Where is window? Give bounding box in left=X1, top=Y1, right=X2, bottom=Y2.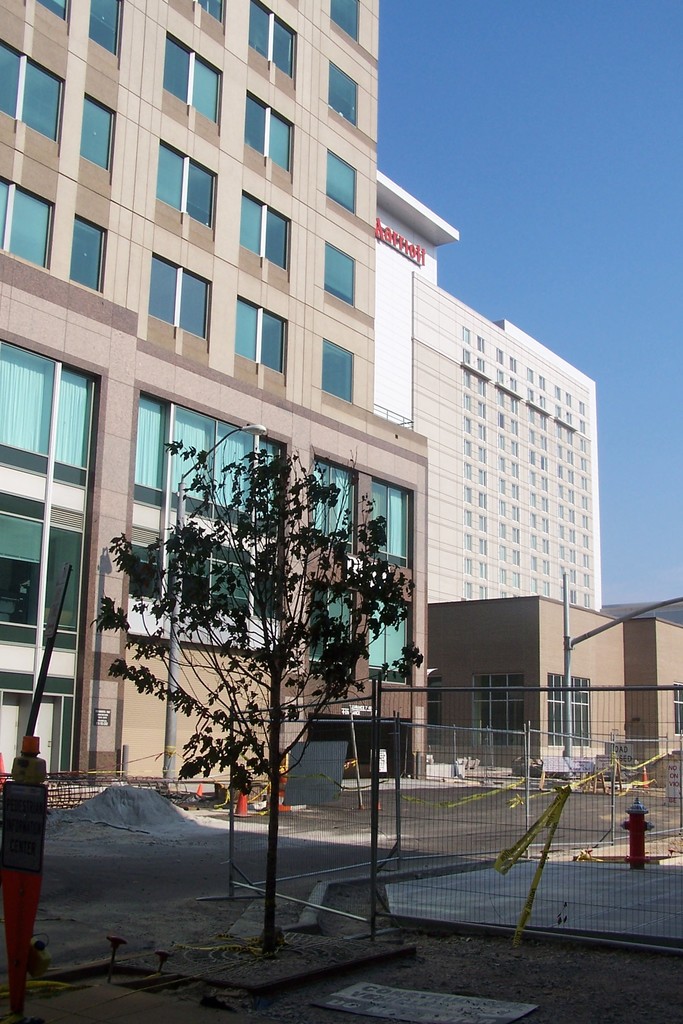
left=76, top=92, right=115, bottom=169.
